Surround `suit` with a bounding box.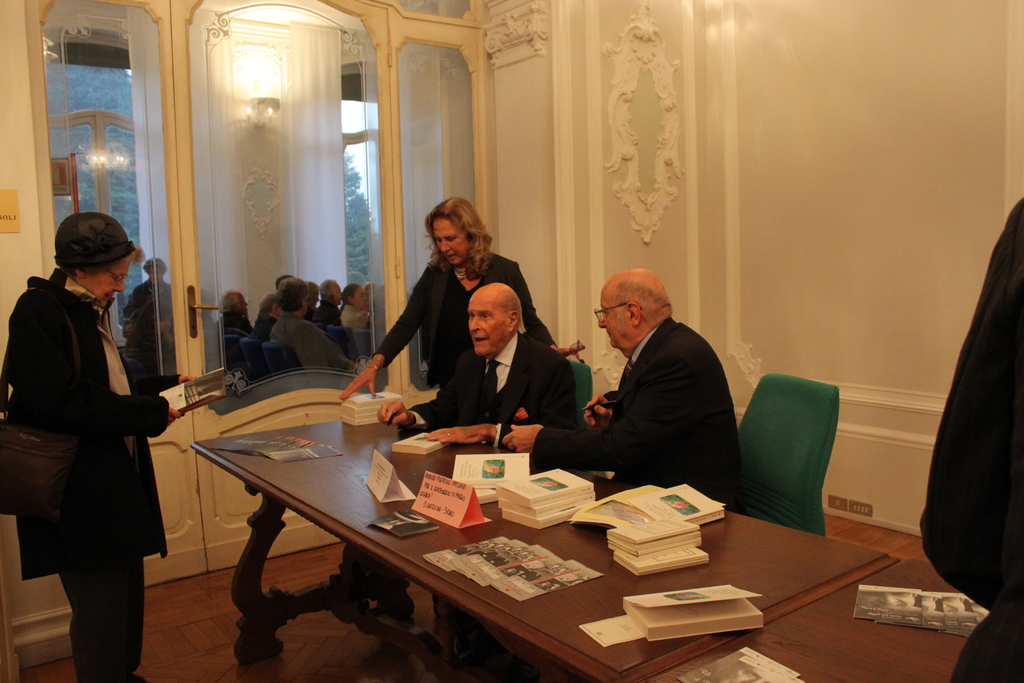
bbox=(4, 290, 186, 682).
